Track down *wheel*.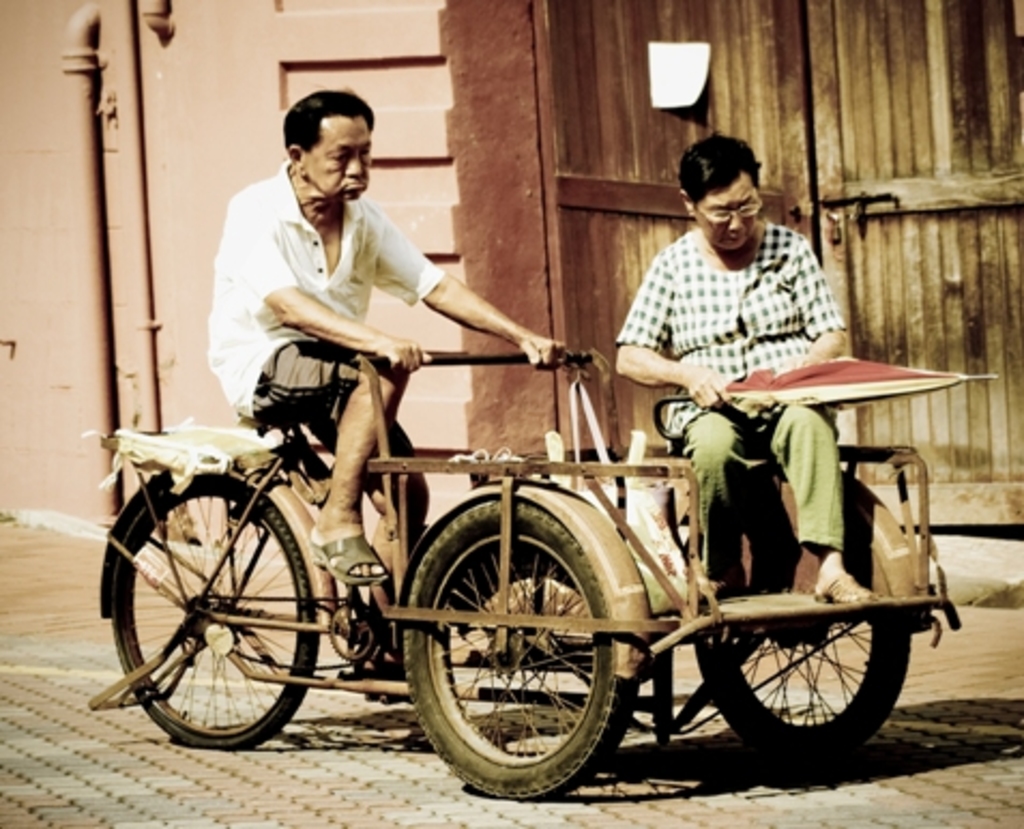
Tracked to (322,597,378,661).
